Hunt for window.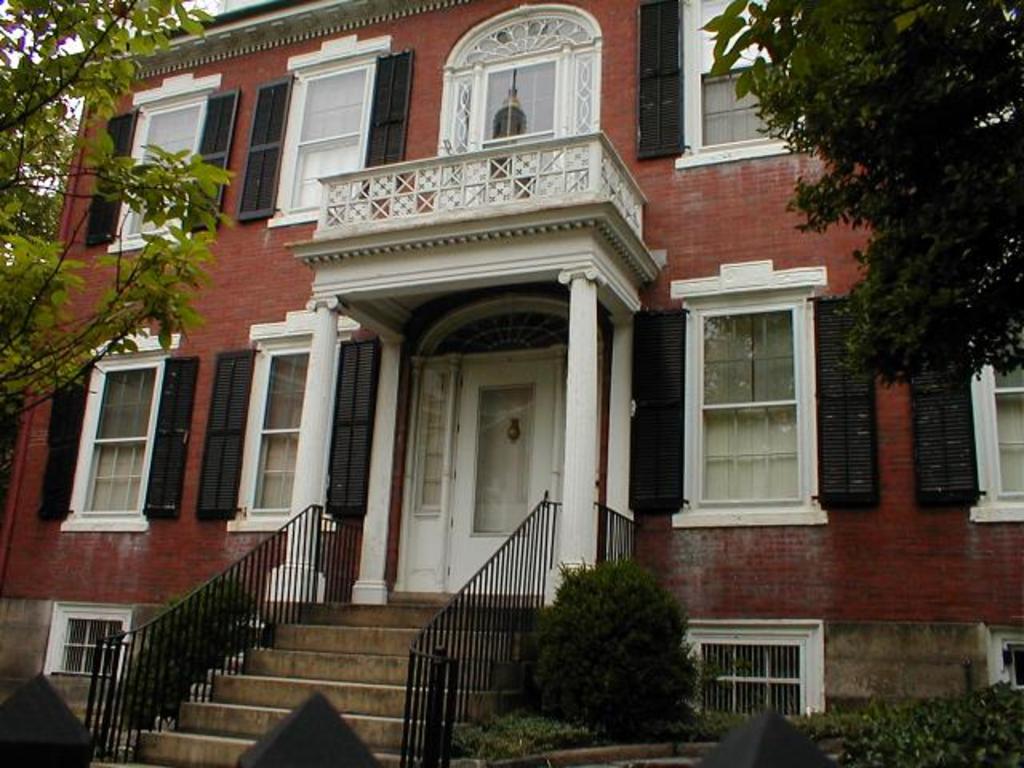
Hunted down at select_region(85, 67, 242, 251).
